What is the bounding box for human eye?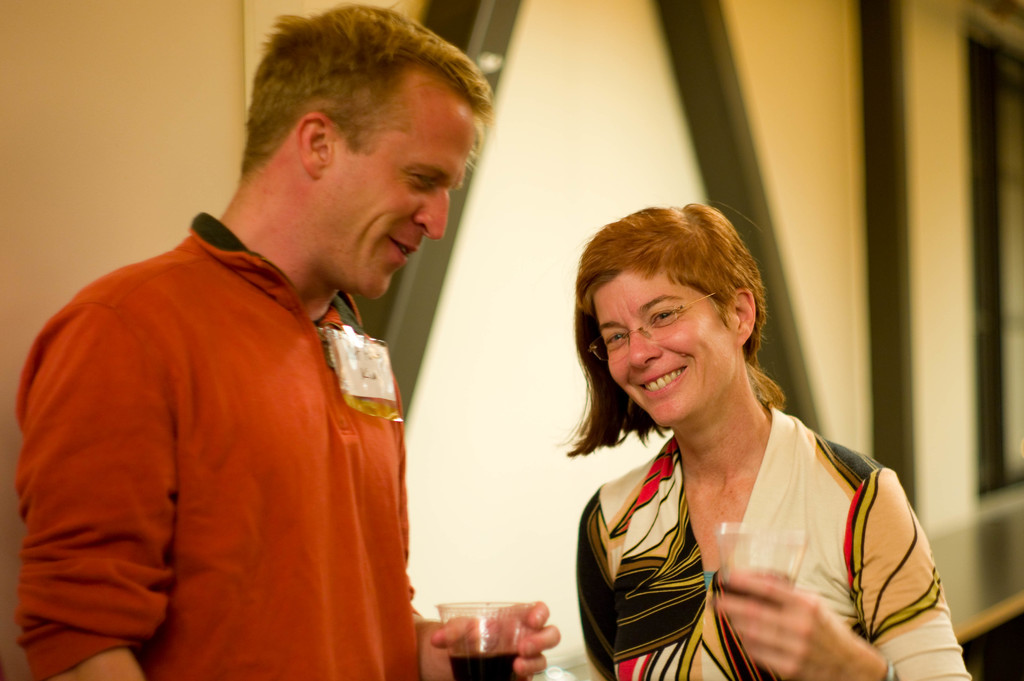
locate(650, 308, 681, 329).
